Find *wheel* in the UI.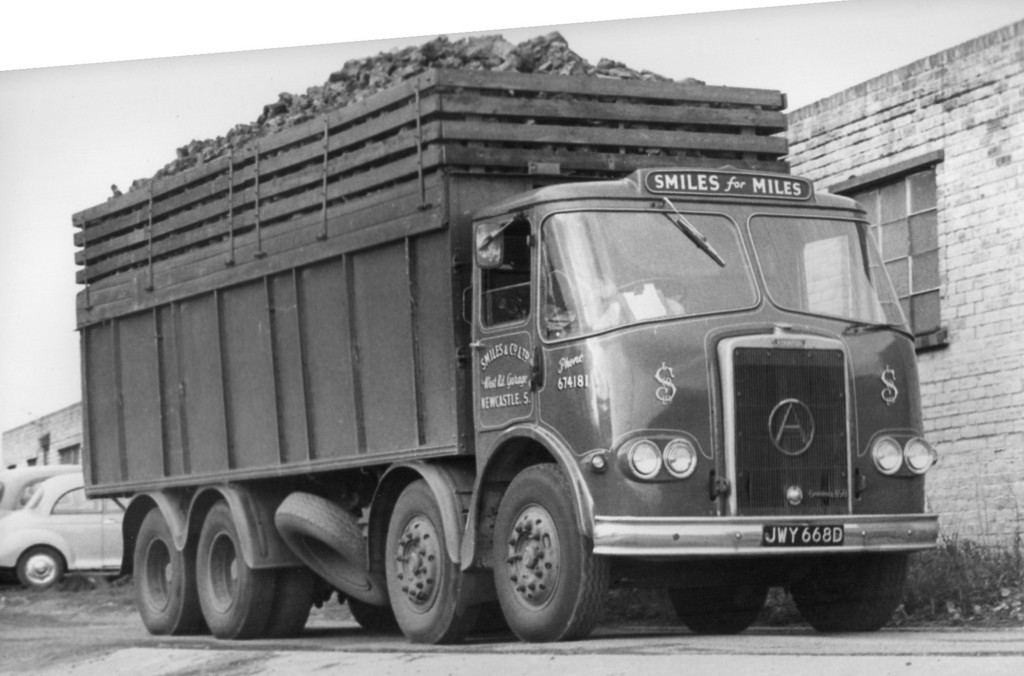
UI element at <bbox>669, 588, 775, 635</bbox>.
